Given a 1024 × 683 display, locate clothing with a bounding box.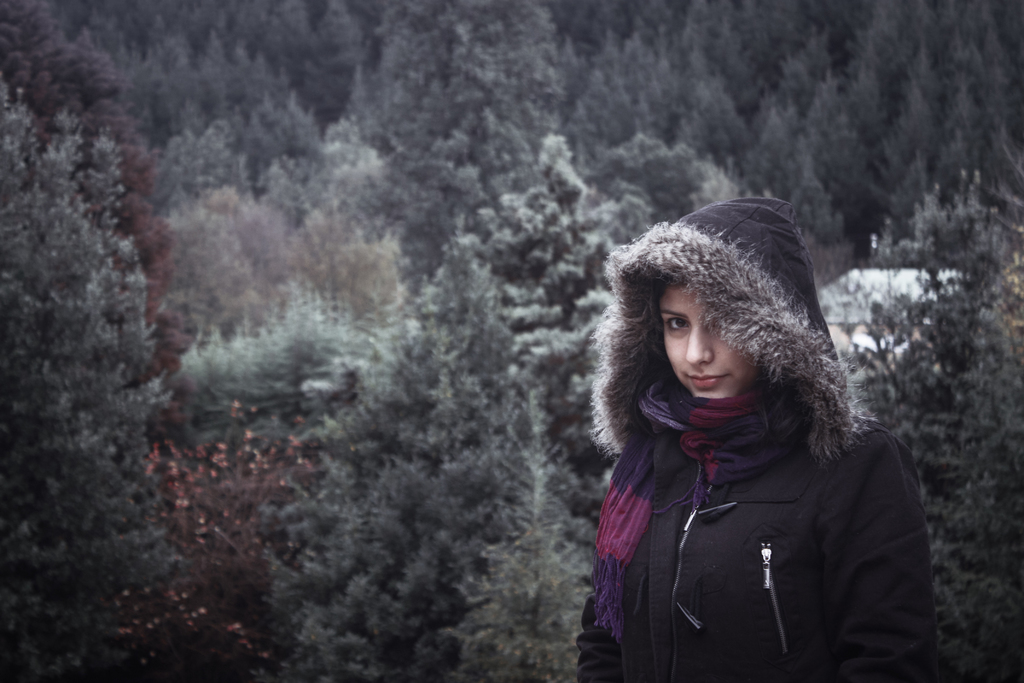
Located: locate(596, 214, 958, 682).
